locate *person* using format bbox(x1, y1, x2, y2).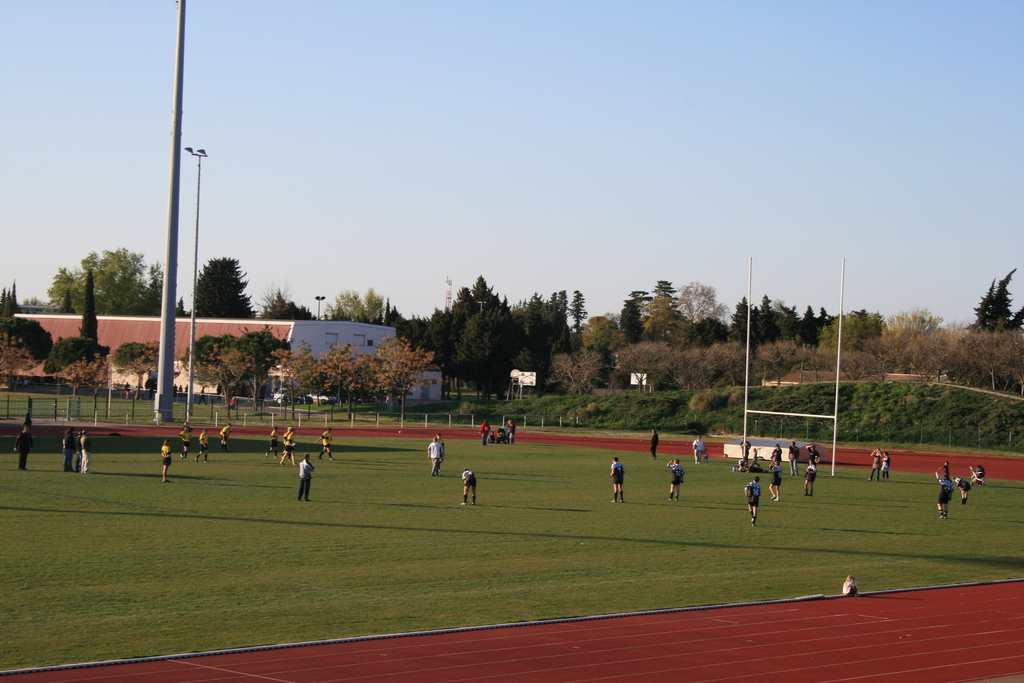
bbox(162, 437, 170, 484).
